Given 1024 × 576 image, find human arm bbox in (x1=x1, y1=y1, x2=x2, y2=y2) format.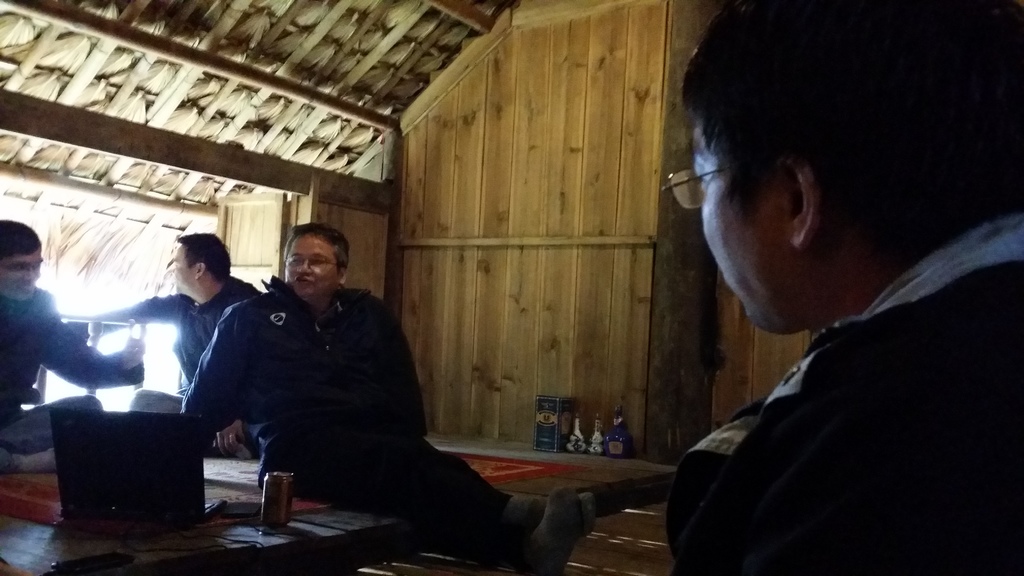
(x1=181, y1=310, x2=259, y2=438).
